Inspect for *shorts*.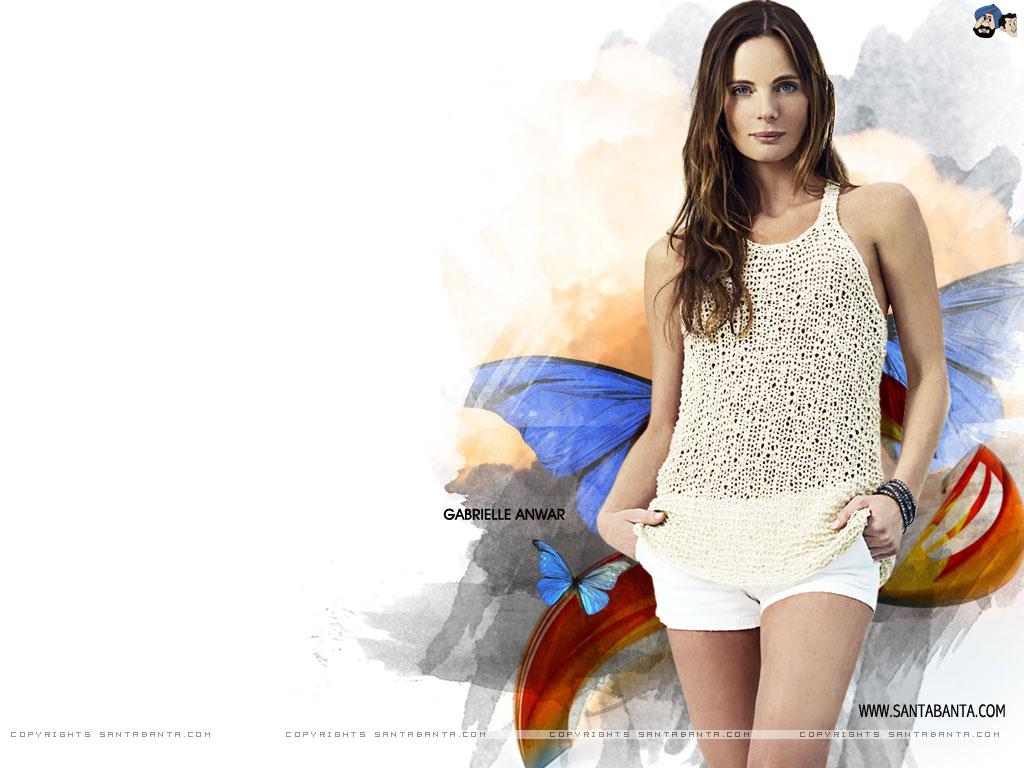
Inspection: (left=675, top=482, right=893, bottom=635).
